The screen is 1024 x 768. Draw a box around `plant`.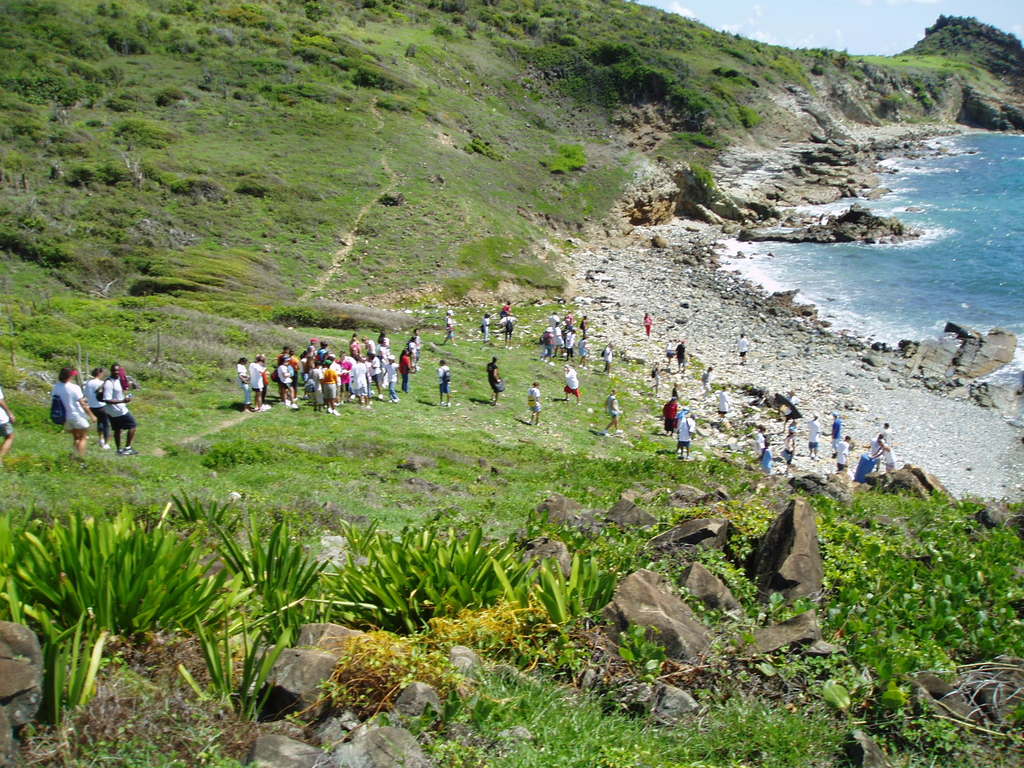
(717,497,774,560).
